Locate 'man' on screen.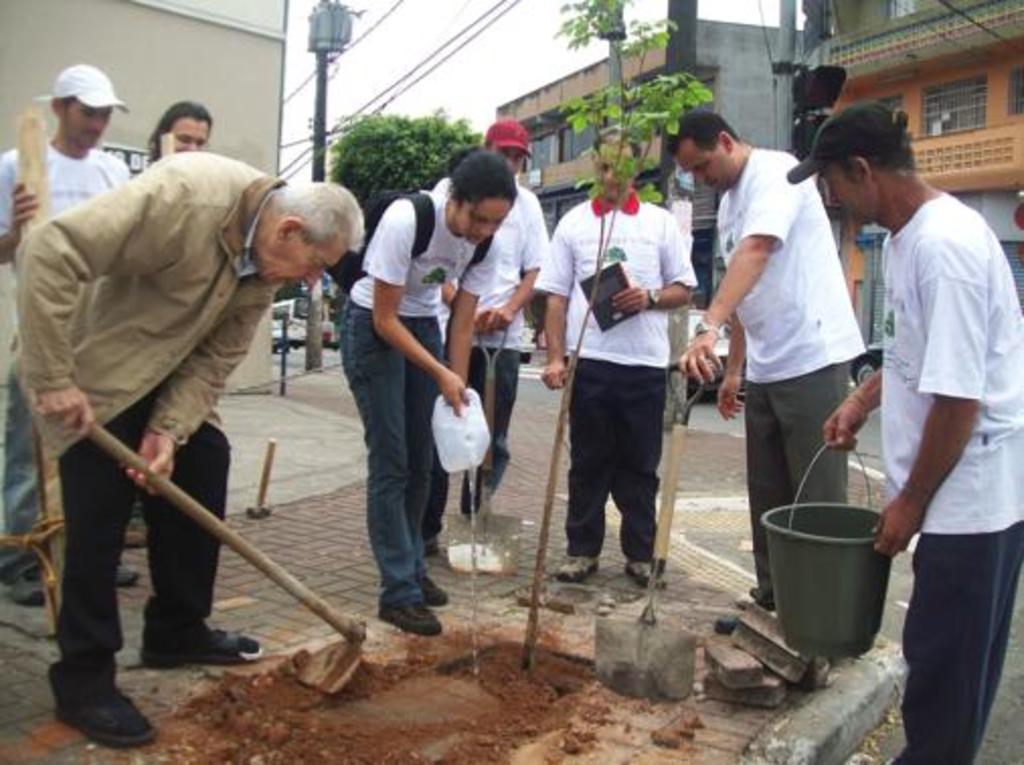
On screen at bbox(0, 55, 134, 597).
